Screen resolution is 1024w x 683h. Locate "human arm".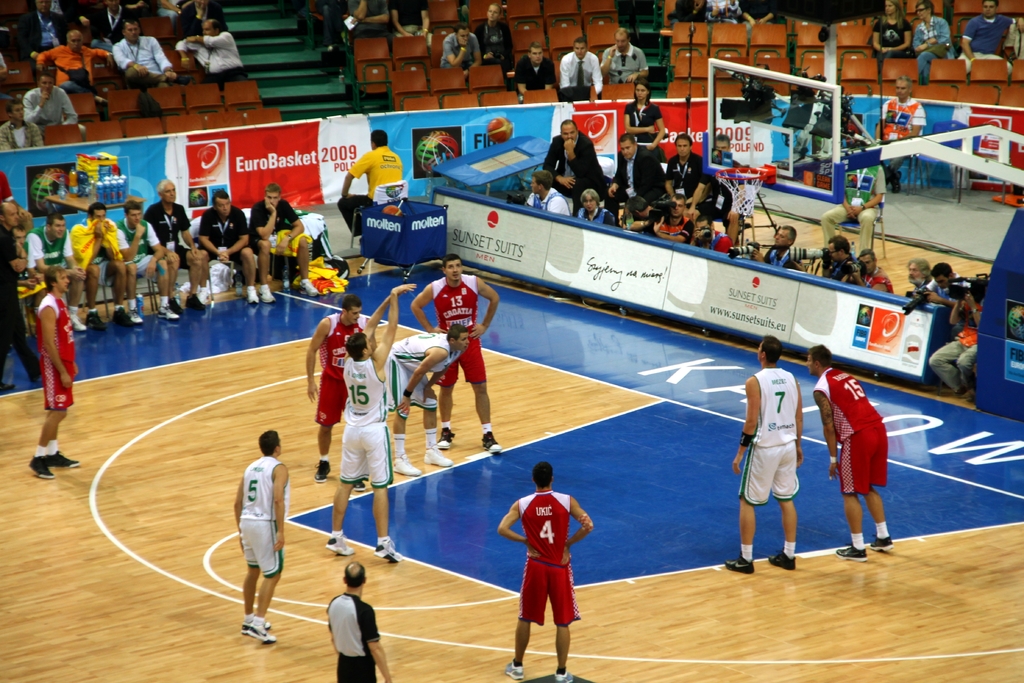
Rect(689, 171, 707, 217).
